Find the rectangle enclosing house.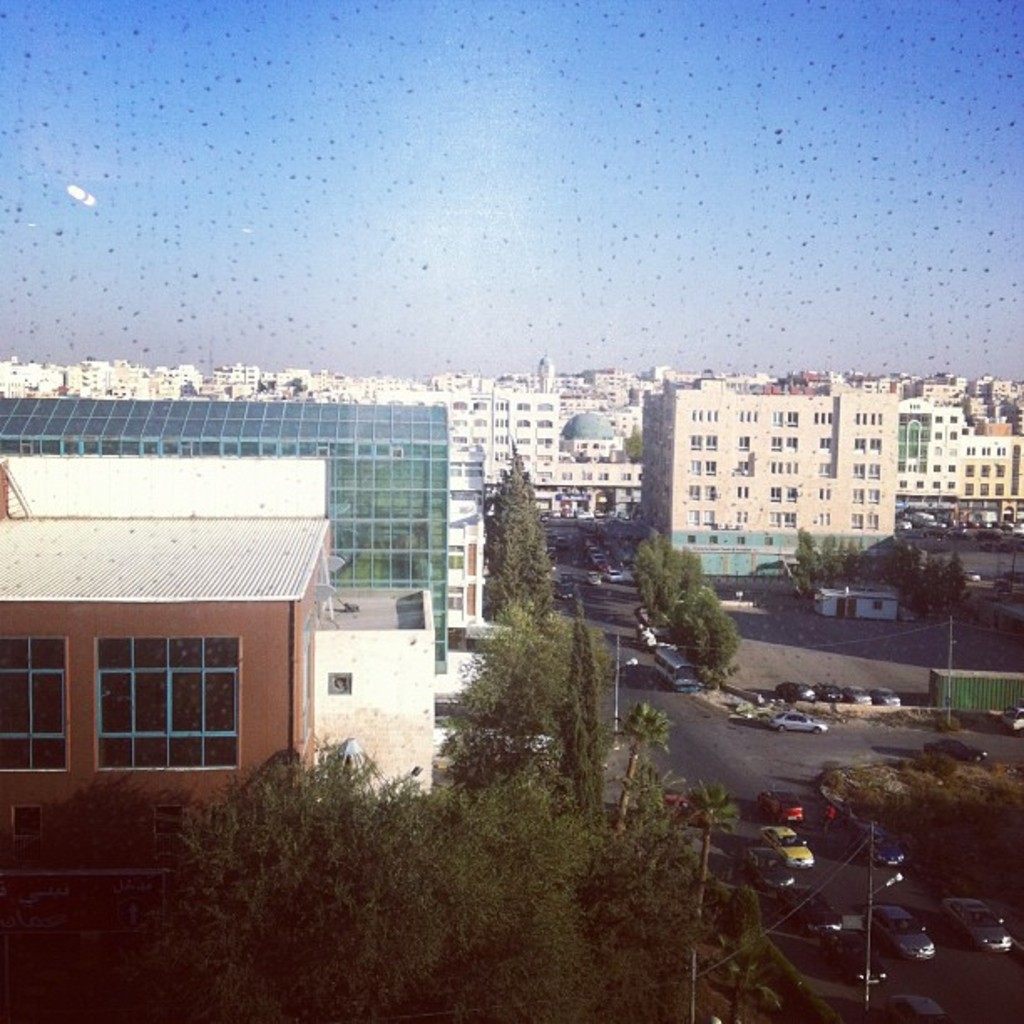
box=[965, 457, 1004, 494].
